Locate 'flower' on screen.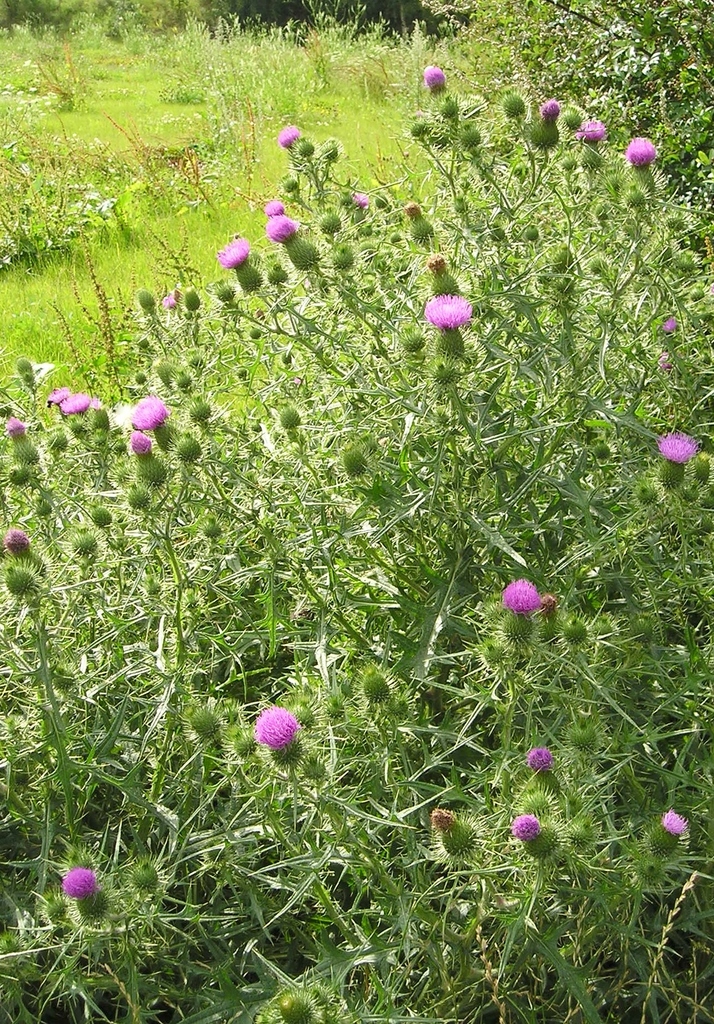
On screen at x1=427 y1=292 x2=476 y2=330.
